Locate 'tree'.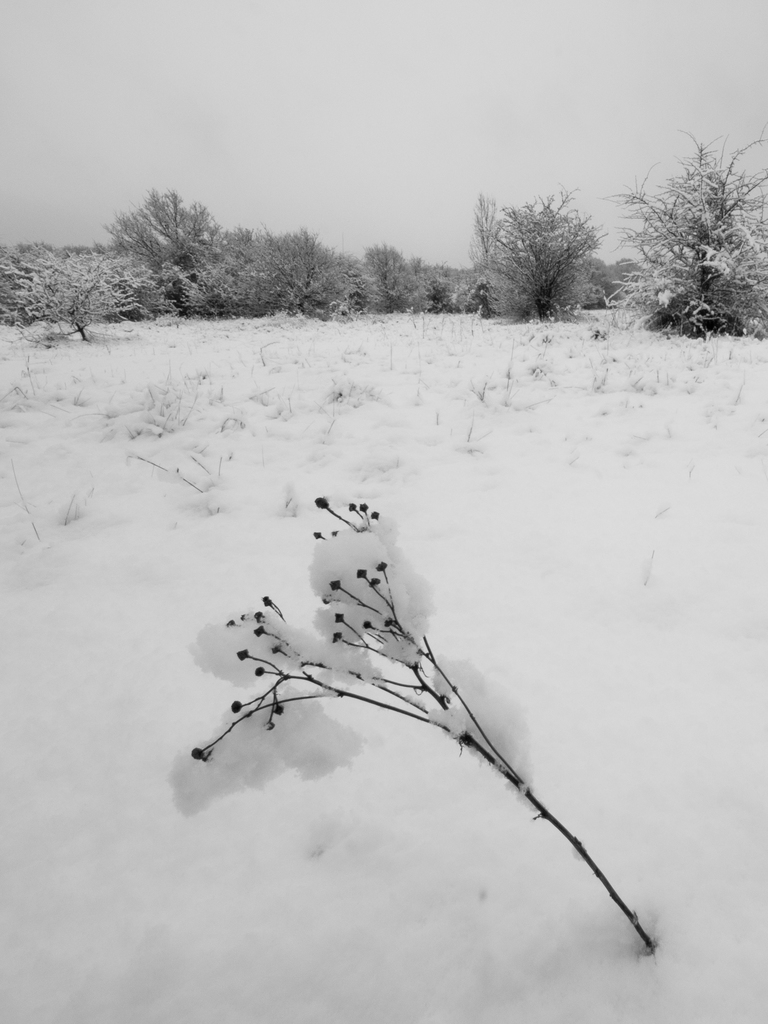
Bounding box: <bbox>111, 181, 268, 324</bbox>.
